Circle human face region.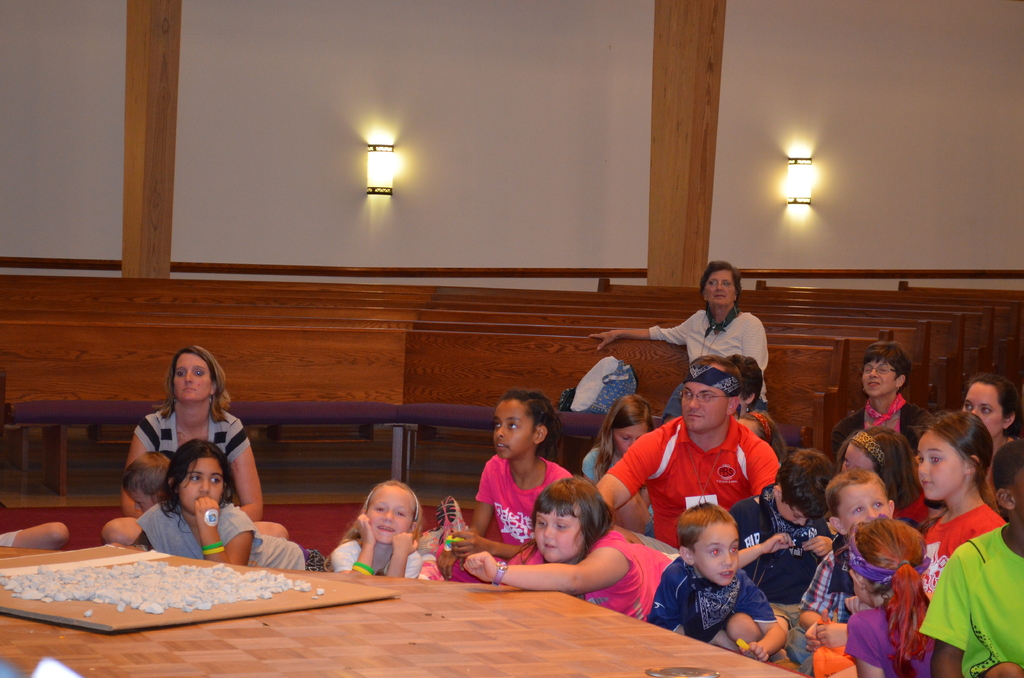
Region: rect(680, 381, 728, 431).
